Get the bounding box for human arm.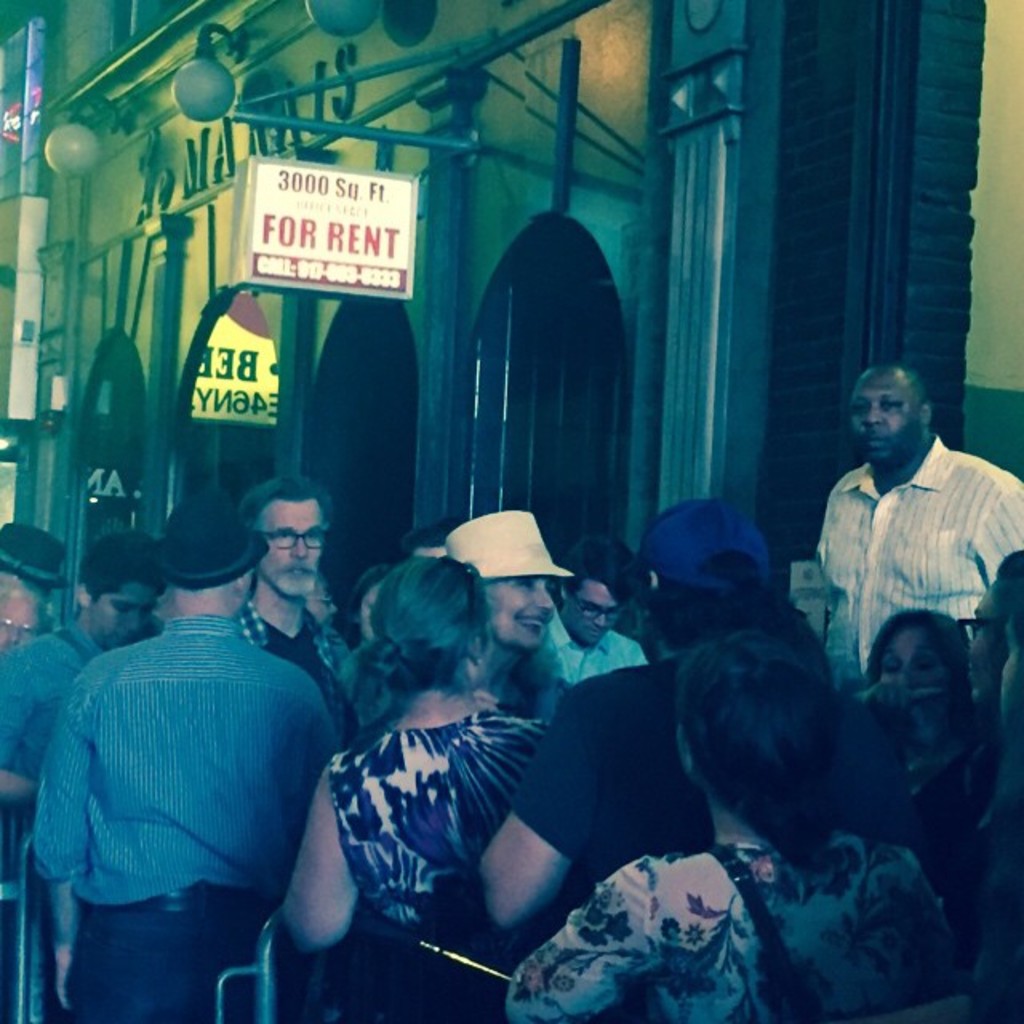
bbox=[846, 670, 954, 744].
